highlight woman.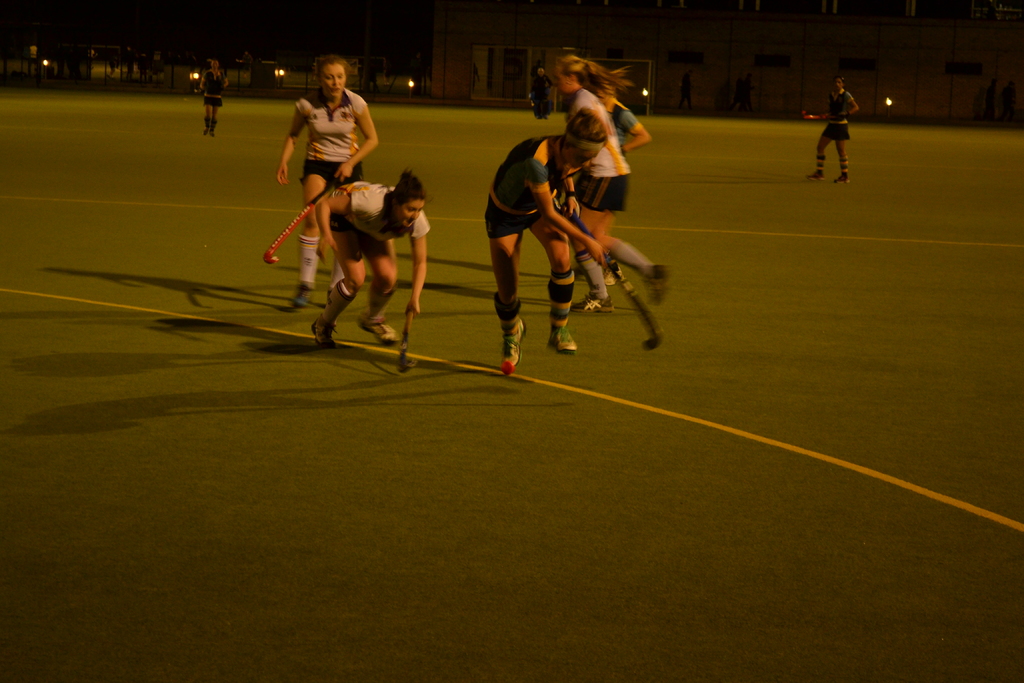
Highlighted region: bbox=[303, 165, 431, 350].
